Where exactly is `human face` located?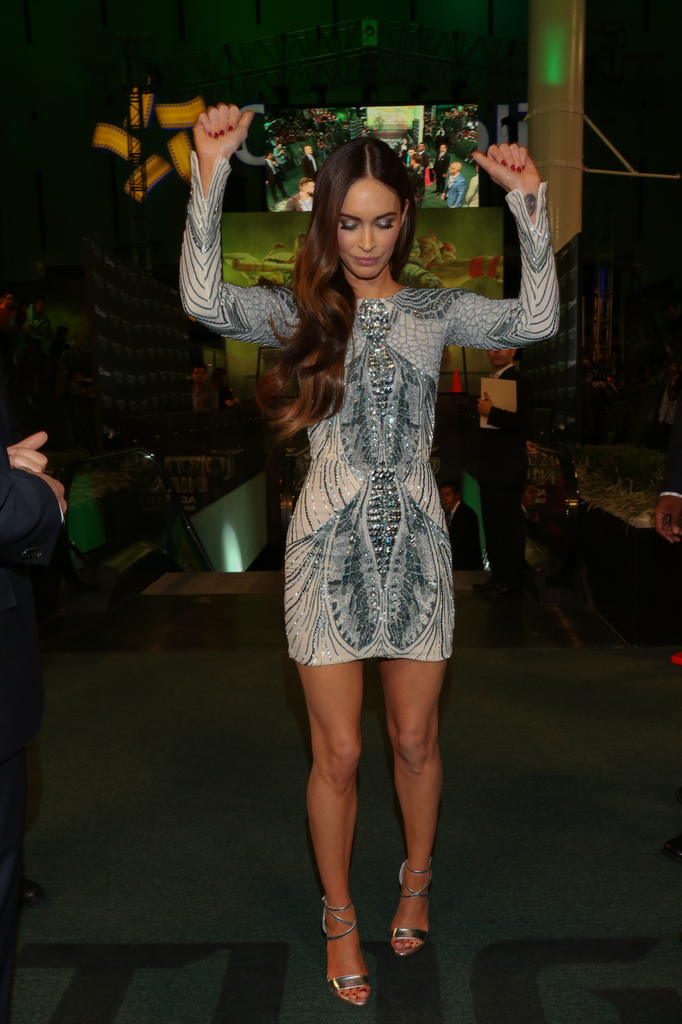
Its bounding box is bbox(446, 162, 458, 176).
